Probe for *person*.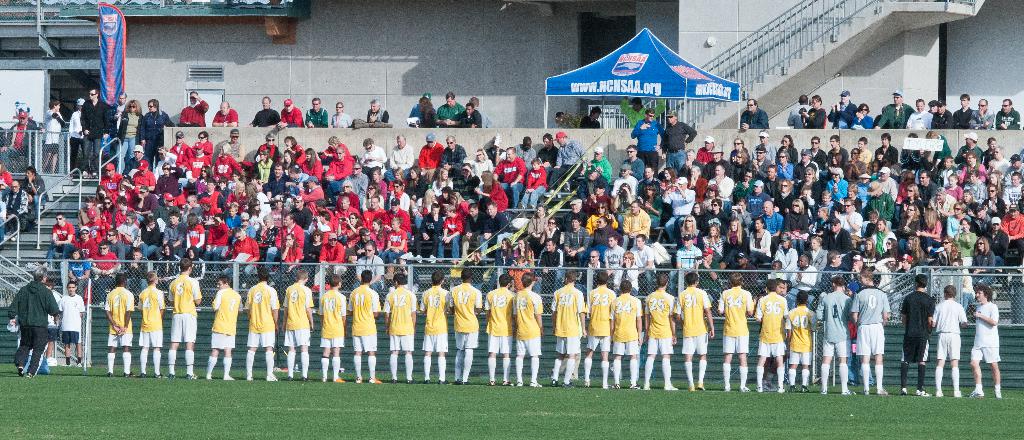
Probe result: 824,137,847,164.
